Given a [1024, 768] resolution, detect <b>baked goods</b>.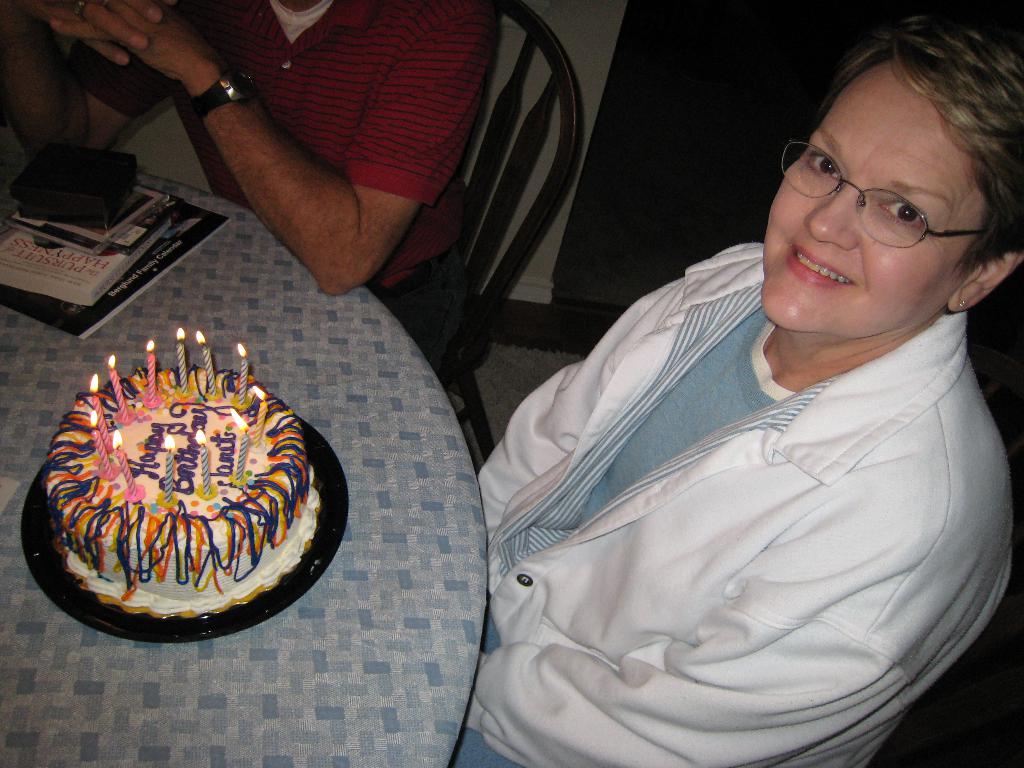
44/361/325/624.
